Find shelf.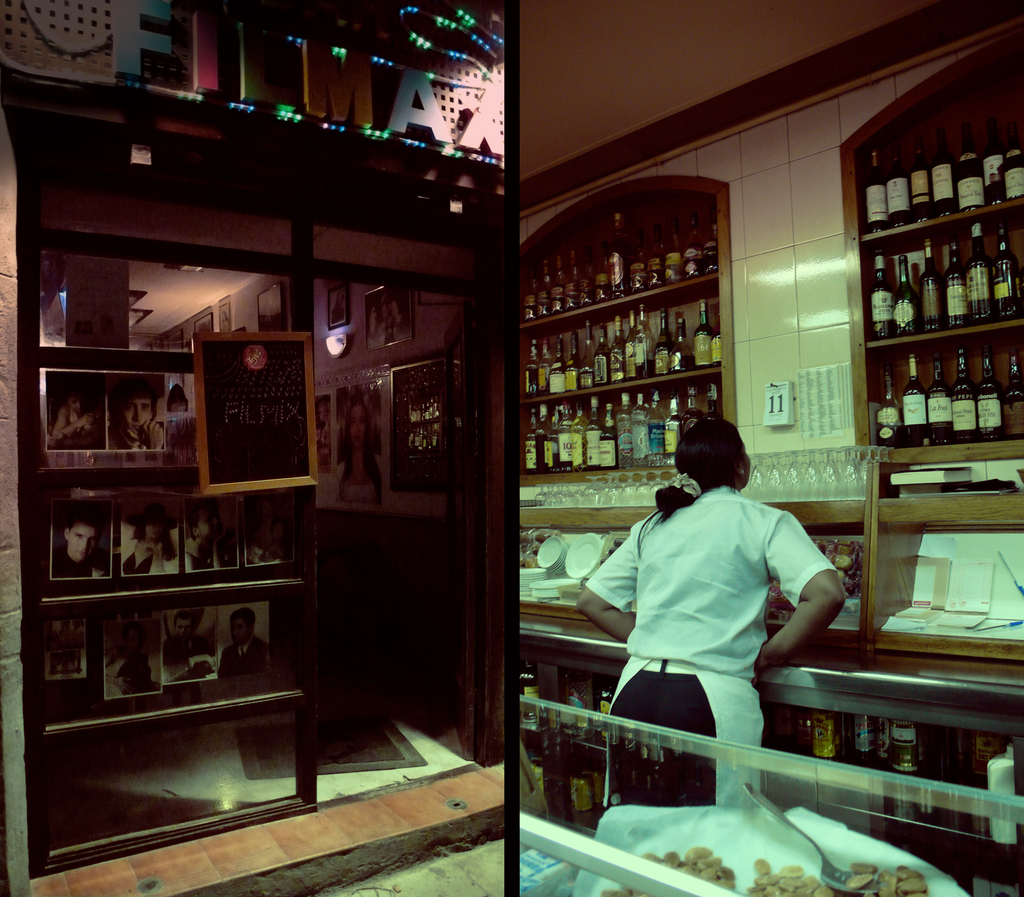
(x1=515, y1=193, x2=715, y2=325).
